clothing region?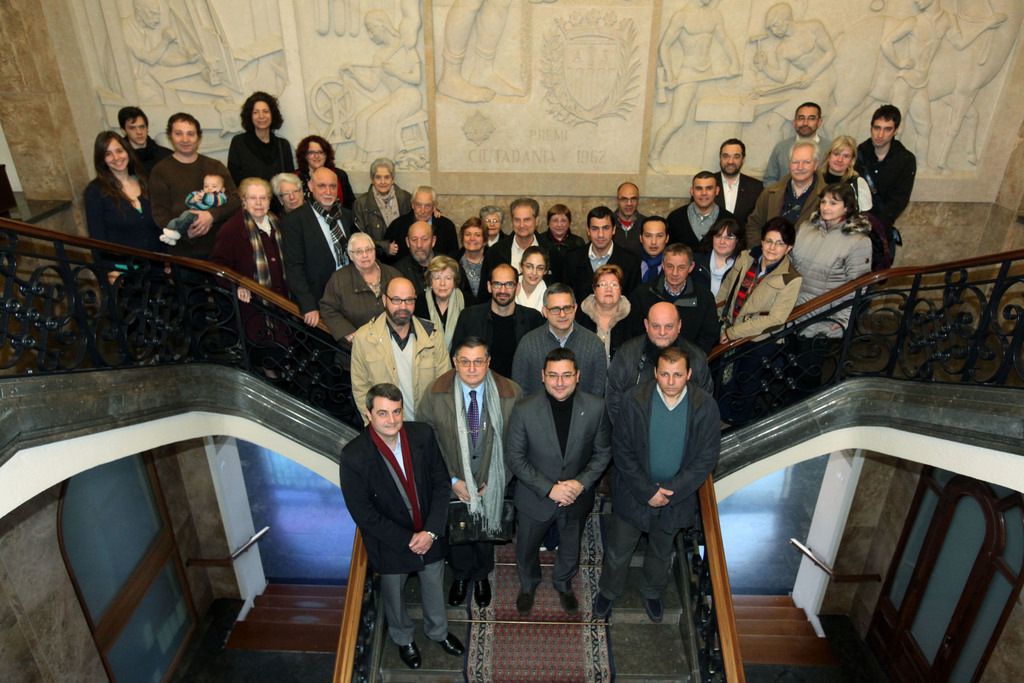
<region>584, 236, 612, 283</region>
